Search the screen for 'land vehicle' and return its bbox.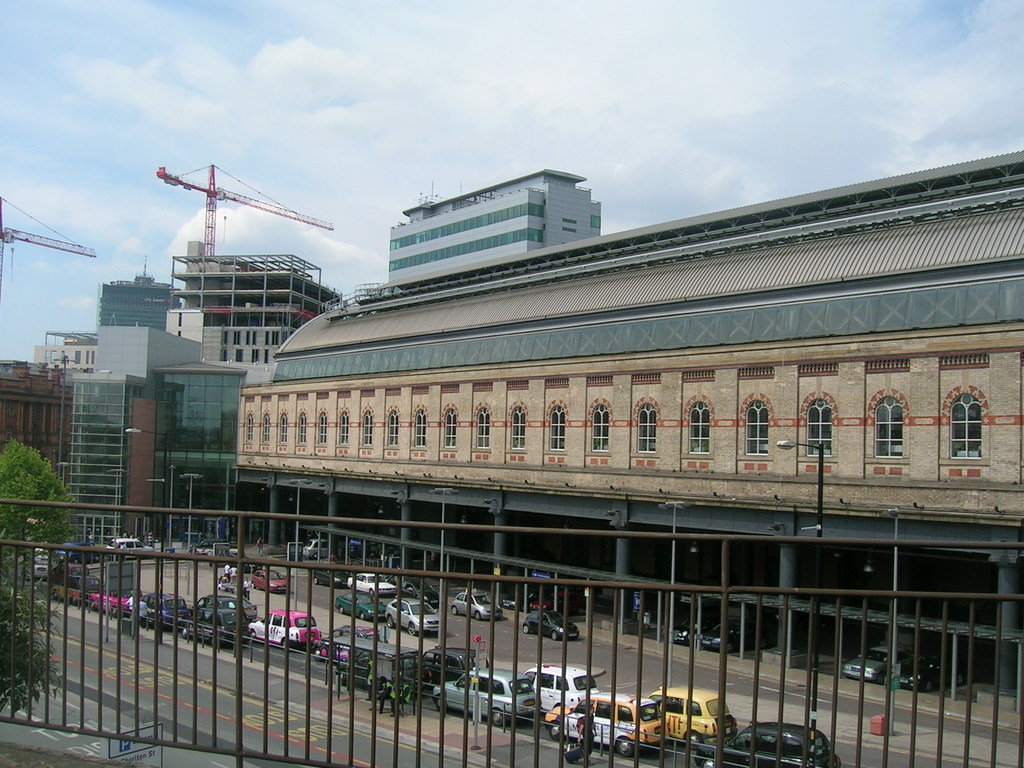
Found: [x1=648, y1=689, x2=738, y2=742].
